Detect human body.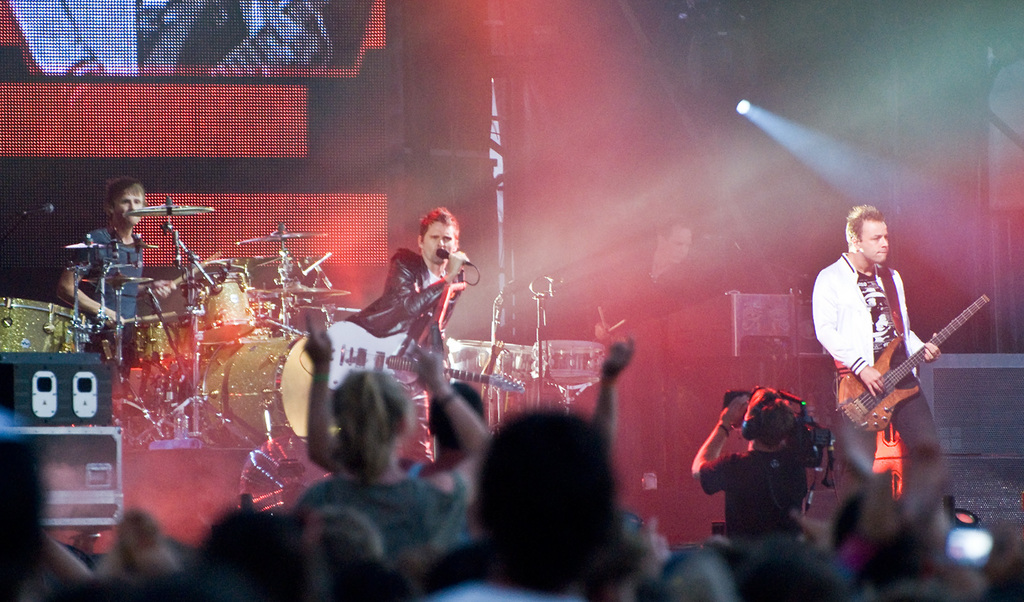
Detected at bbox=[835, 216, 993, 489].
